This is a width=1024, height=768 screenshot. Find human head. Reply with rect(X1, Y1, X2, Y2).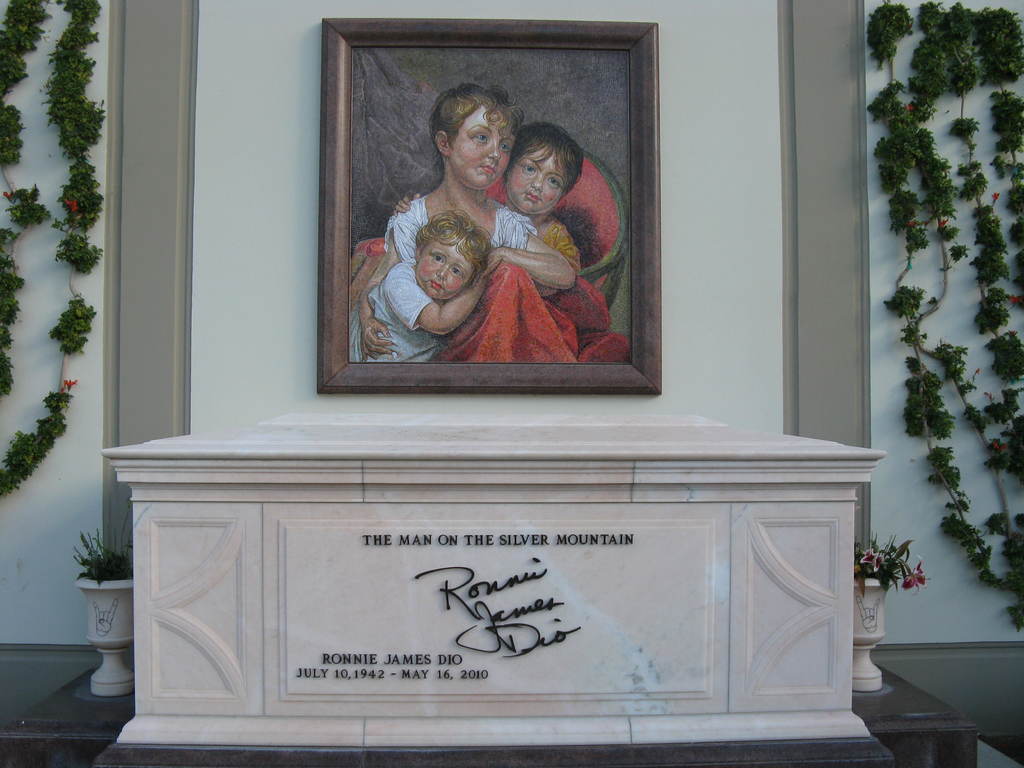
rect(499, 116, 591, 225).
